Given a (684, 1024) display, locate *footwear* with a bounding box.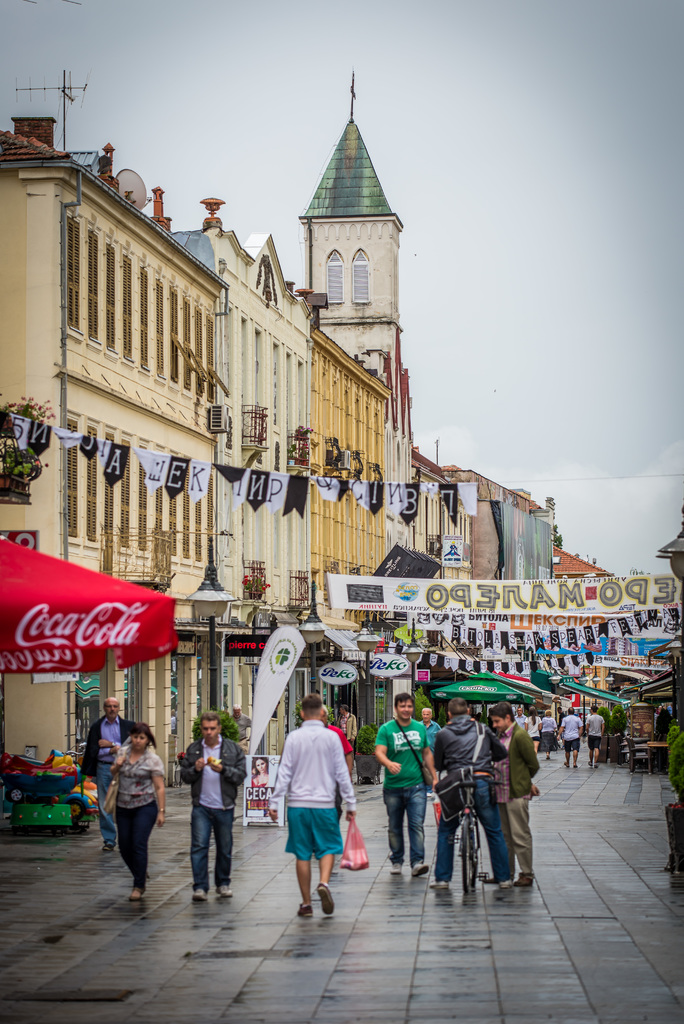
Located: region(515, 878, 530, 888).
